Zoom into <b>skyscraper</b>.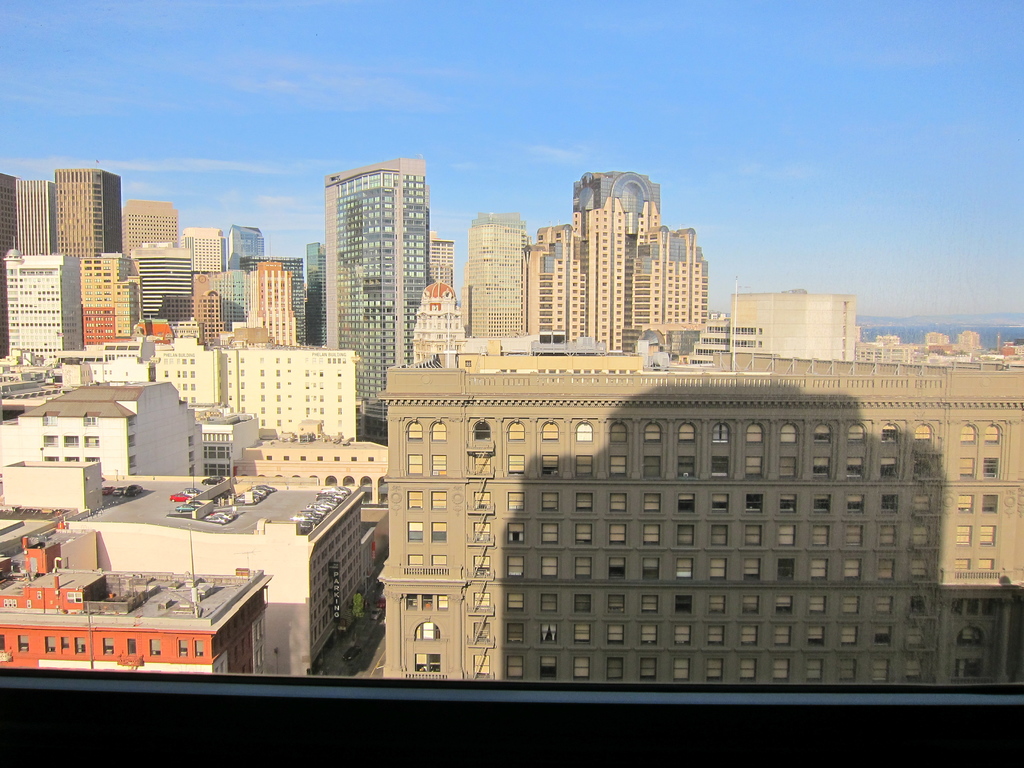
Zoom target: 460,211,529,341.
